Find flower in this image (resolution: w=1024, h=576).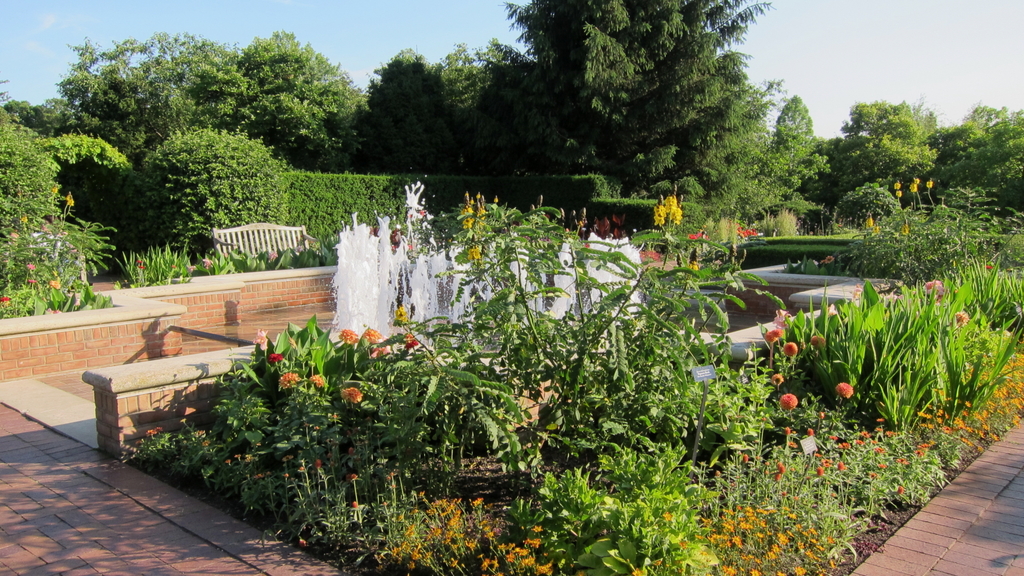
951:308:965:324.
